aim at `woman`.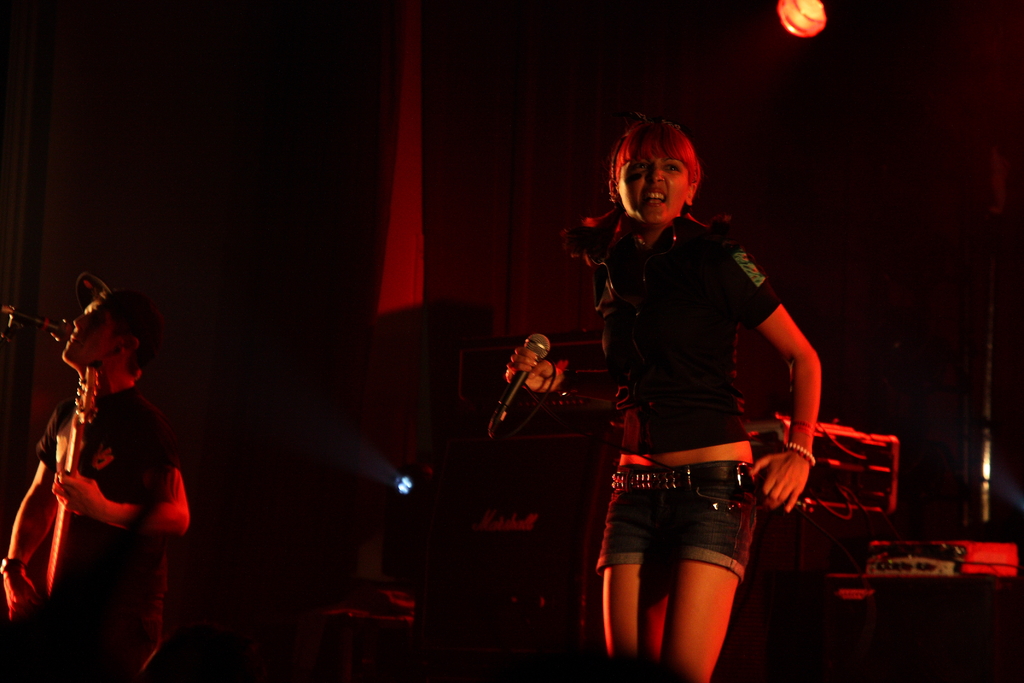
Aimed at bbox(563, 104, 829, 678).
